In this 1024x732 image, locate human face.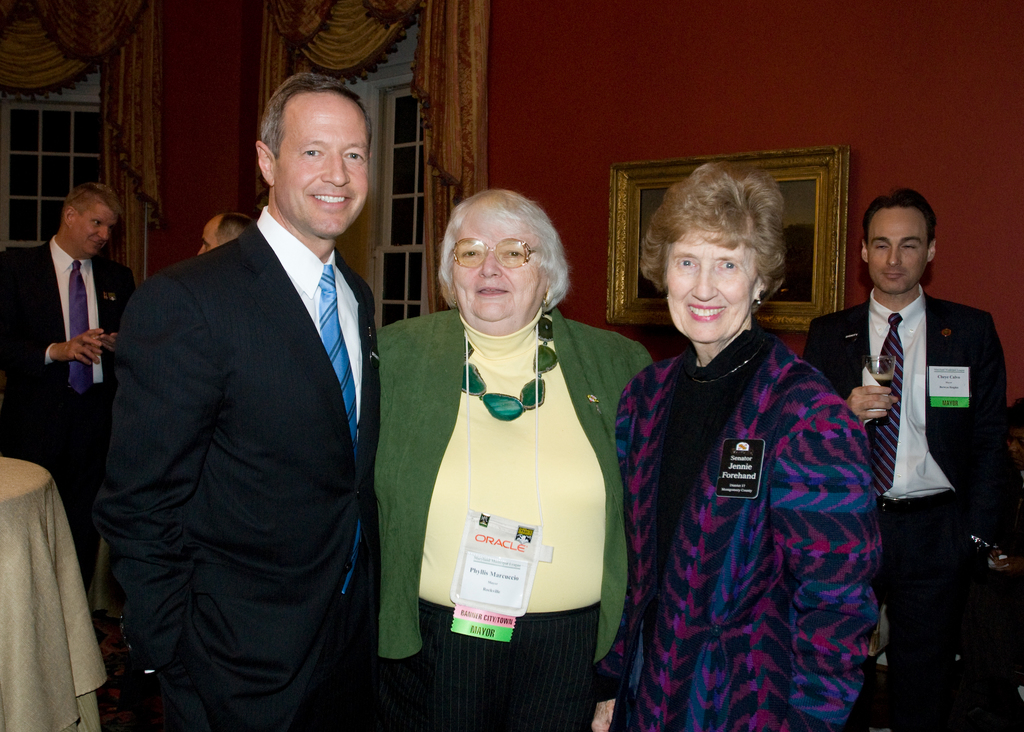
Bounding box: locate(198, 219, 221, 252).
